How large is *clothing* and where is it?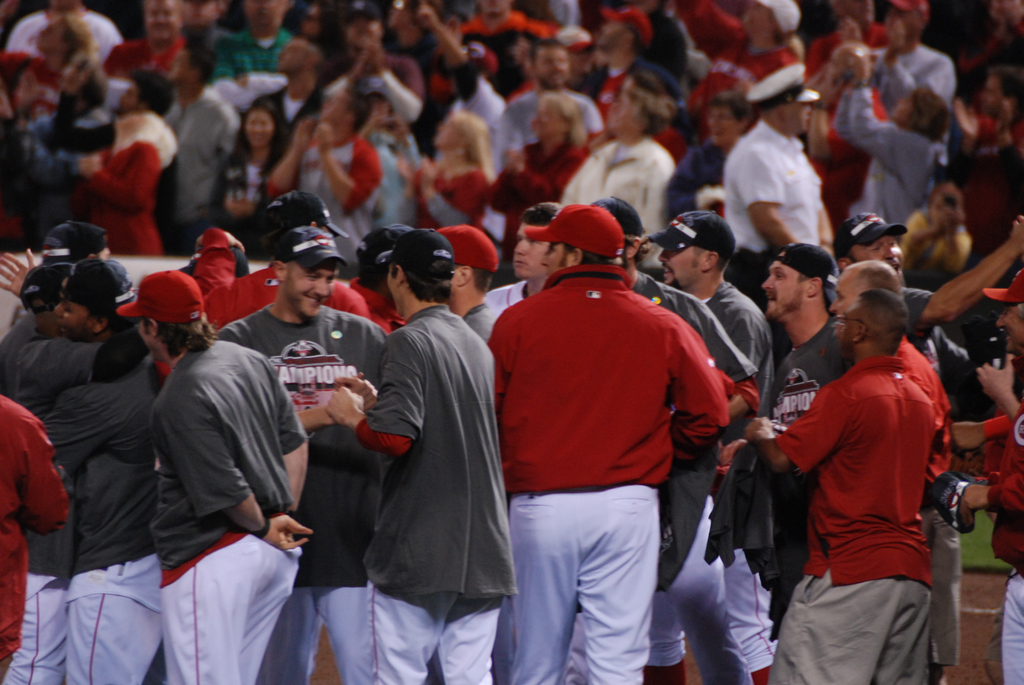
Bounding box: [95, 29, 201, 84].
